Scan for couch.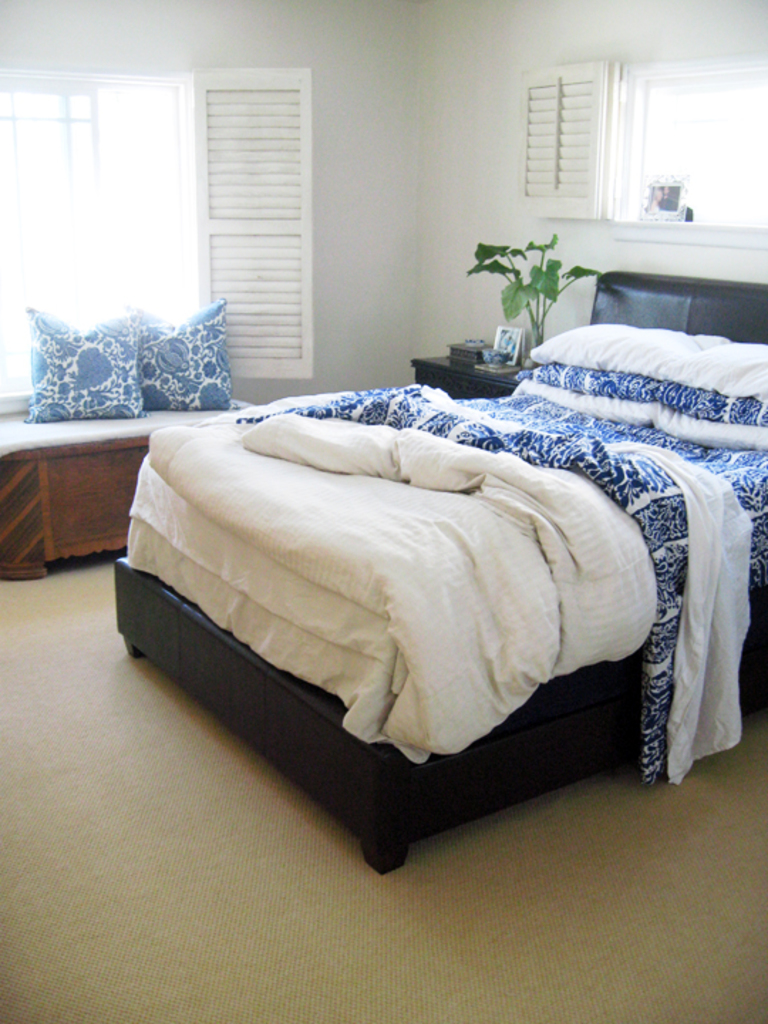
Scan result: select_region(0, 266, 257, 518).
